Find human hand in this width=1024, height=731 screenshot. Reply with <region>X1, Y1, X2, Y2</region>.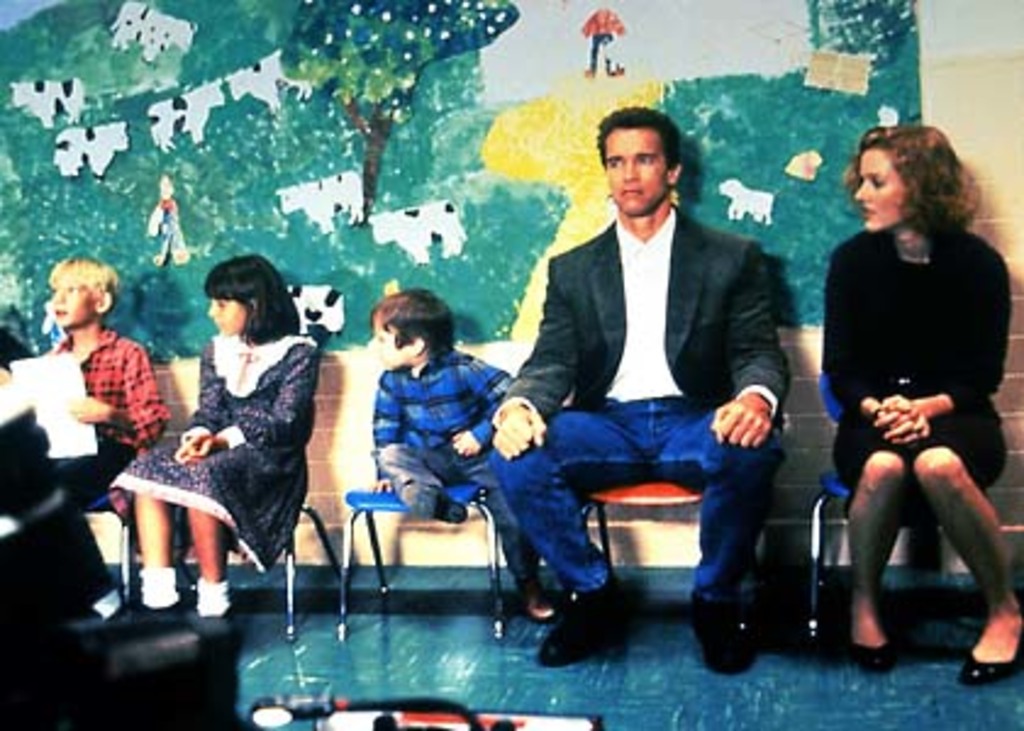
<region>490, 407, 549, 465</region>.
